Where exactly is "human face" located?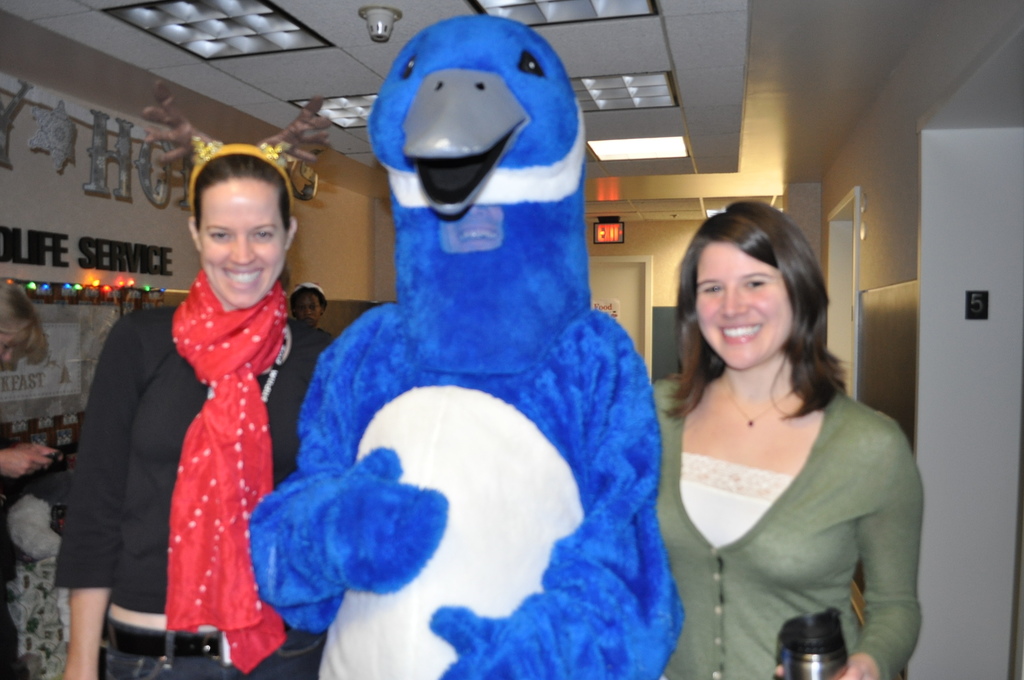
Its bounding box is 199/178/289/304.
